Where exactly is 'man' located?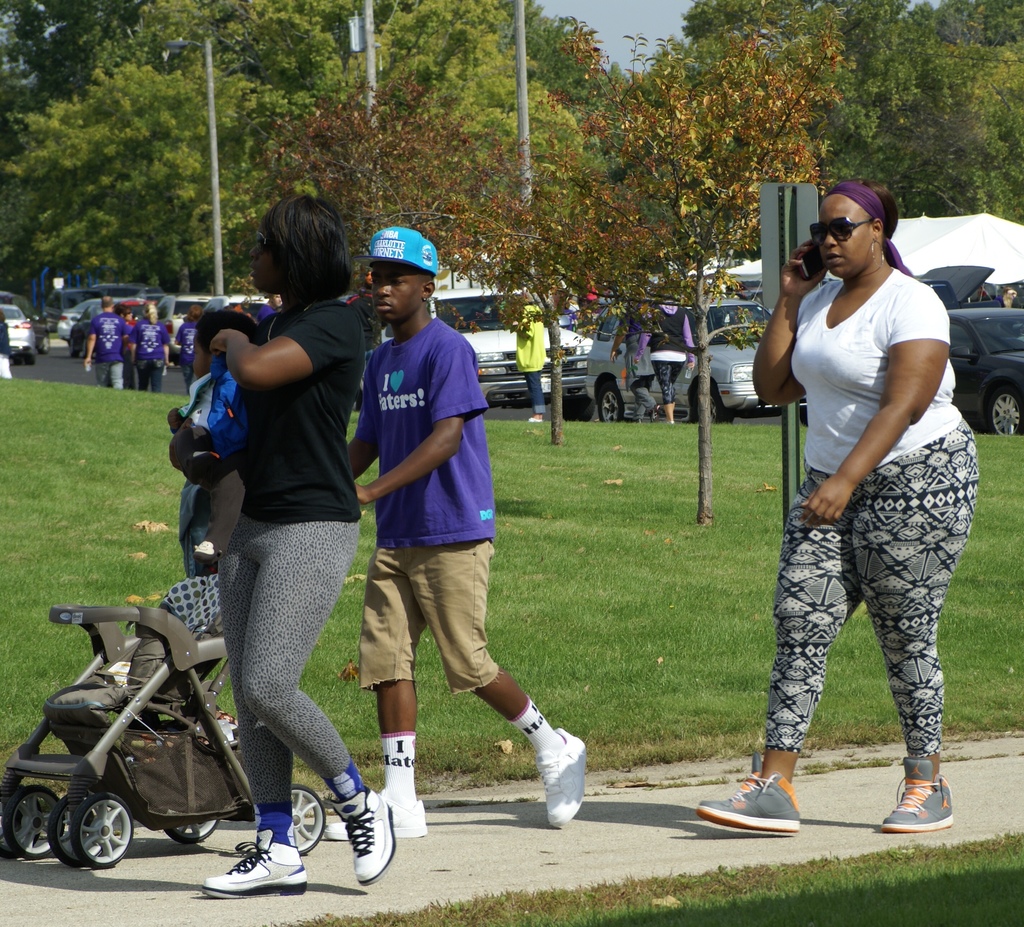
Its bounding box is x1=255, y1=291, x2=283, y2=325.
